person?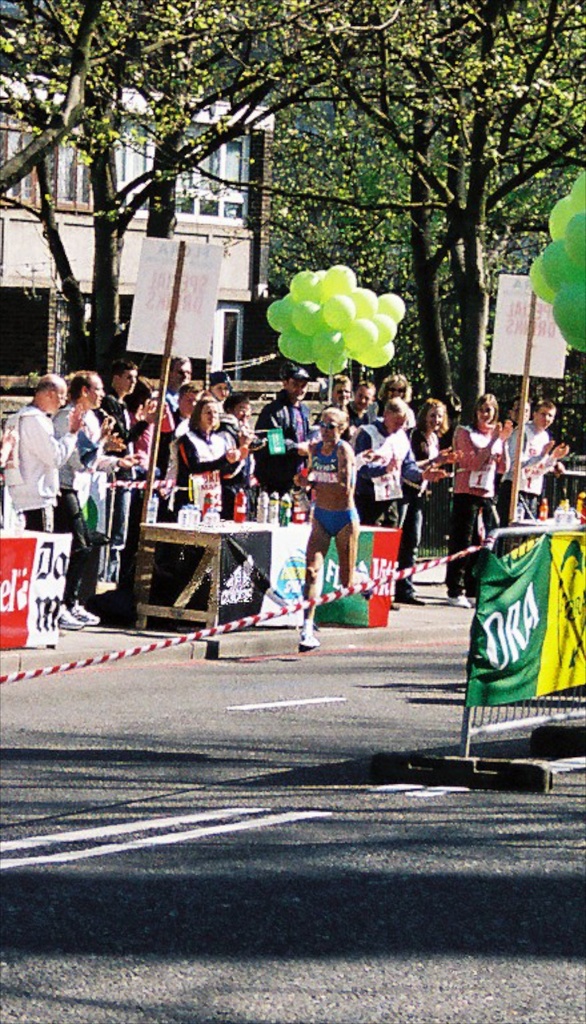
pyautogui.locateOnScreen(93, 351, 167, 543)
